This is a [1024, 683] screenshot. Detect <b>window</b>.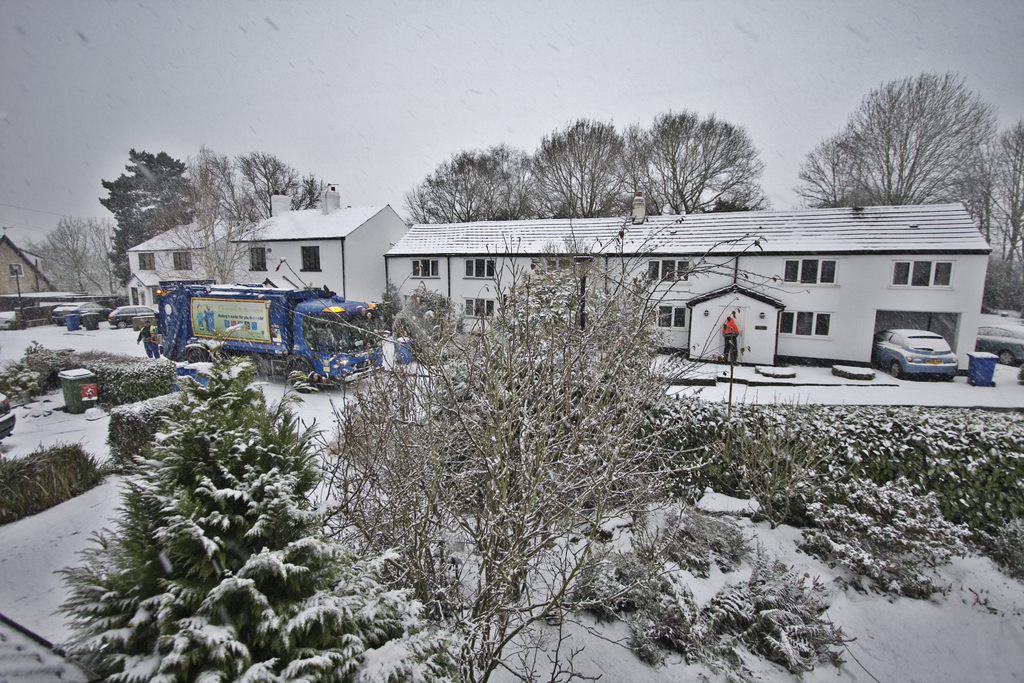
Rect(300, 245, 323, 271).
